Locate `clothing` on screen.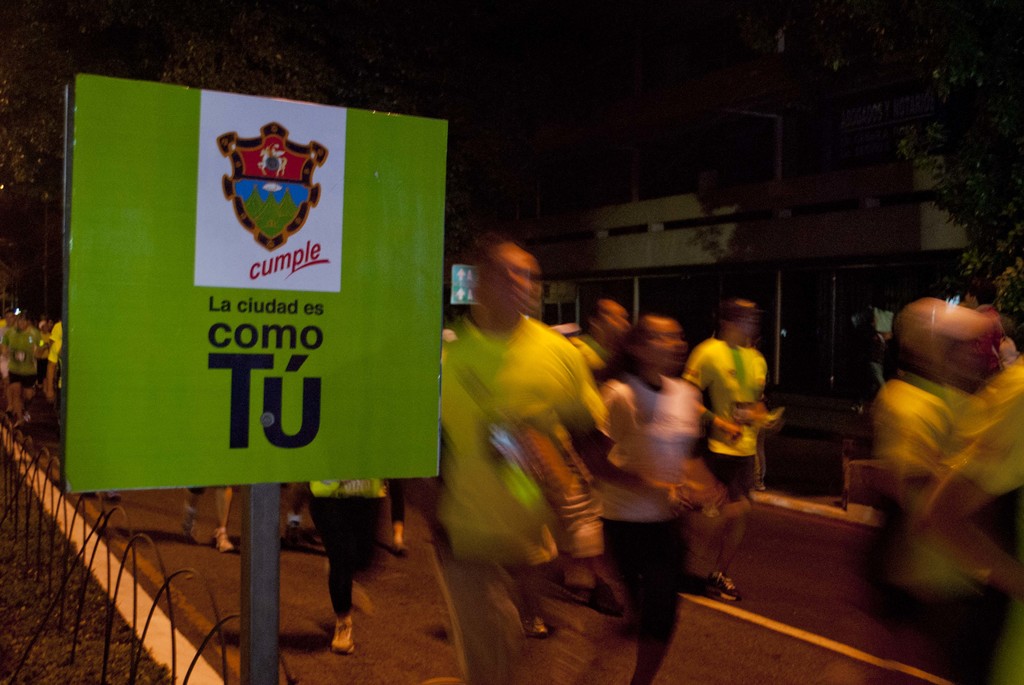
On screen at {"left": 380, "top": 471, "right": 404, "bottom": 516}.
